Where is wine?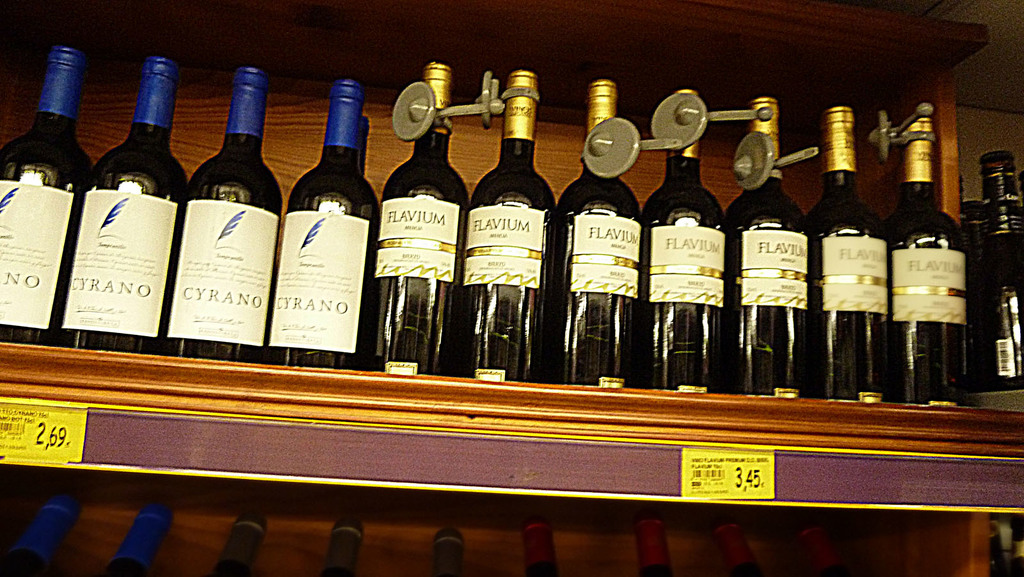
[x1=963, y1=149, x2=1023, y2=390].
